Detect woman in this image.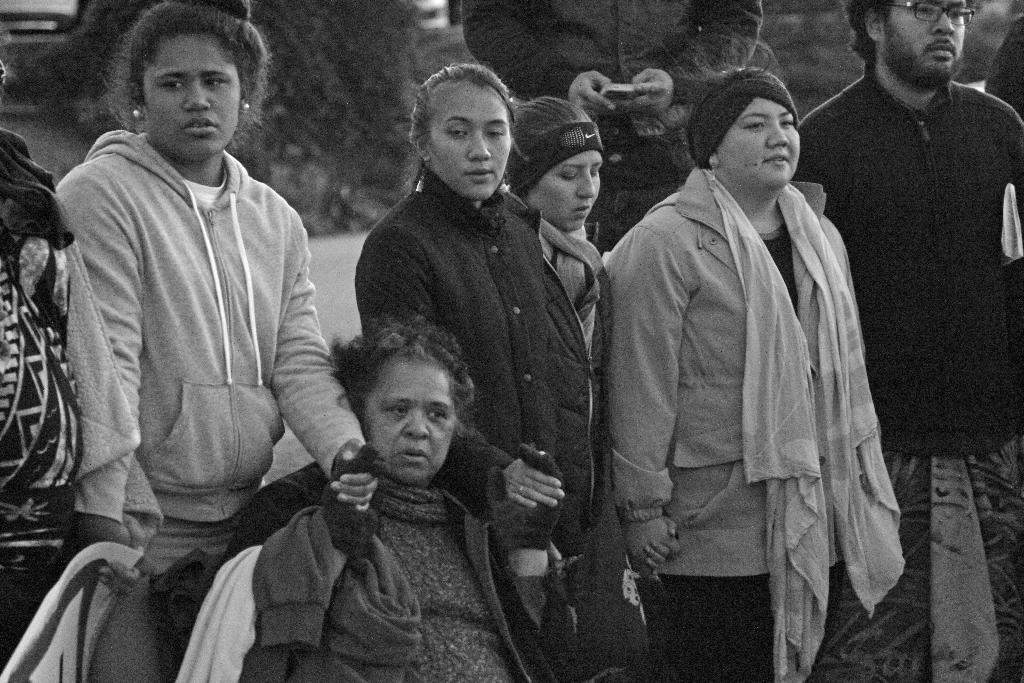
Detection: left=595, top=64, right=893, bottom=682.
